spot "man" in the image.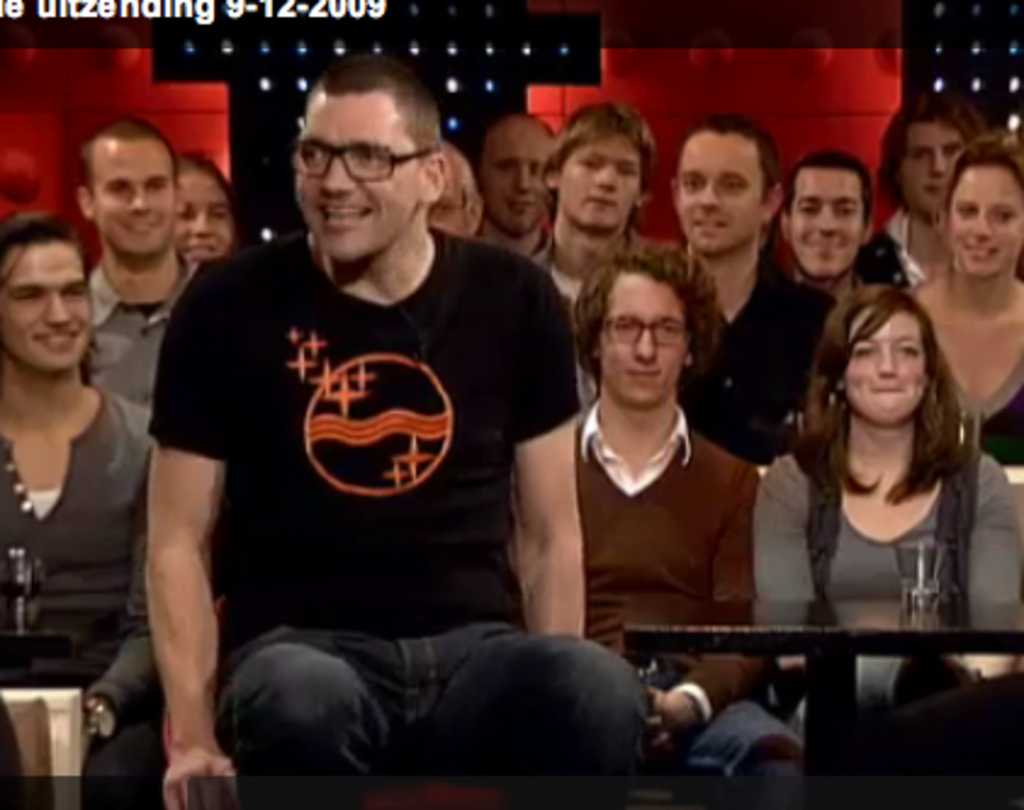
"man" found at crop(479, 107, 562, 272).
